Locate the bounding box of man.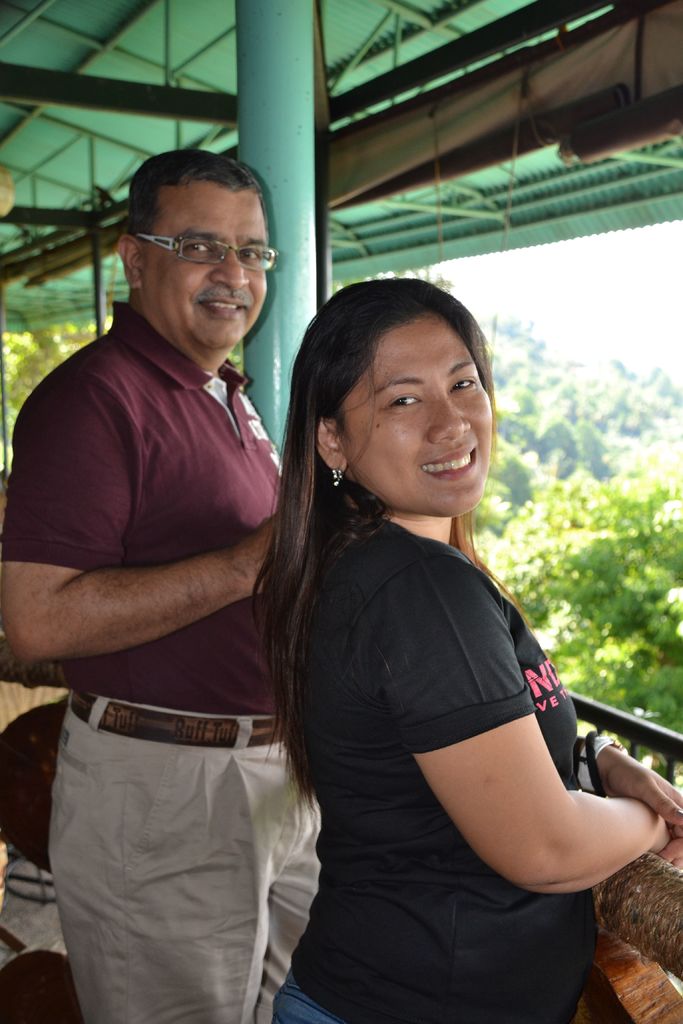
Bounding box: bbox=(22, 130, 350, 989).
